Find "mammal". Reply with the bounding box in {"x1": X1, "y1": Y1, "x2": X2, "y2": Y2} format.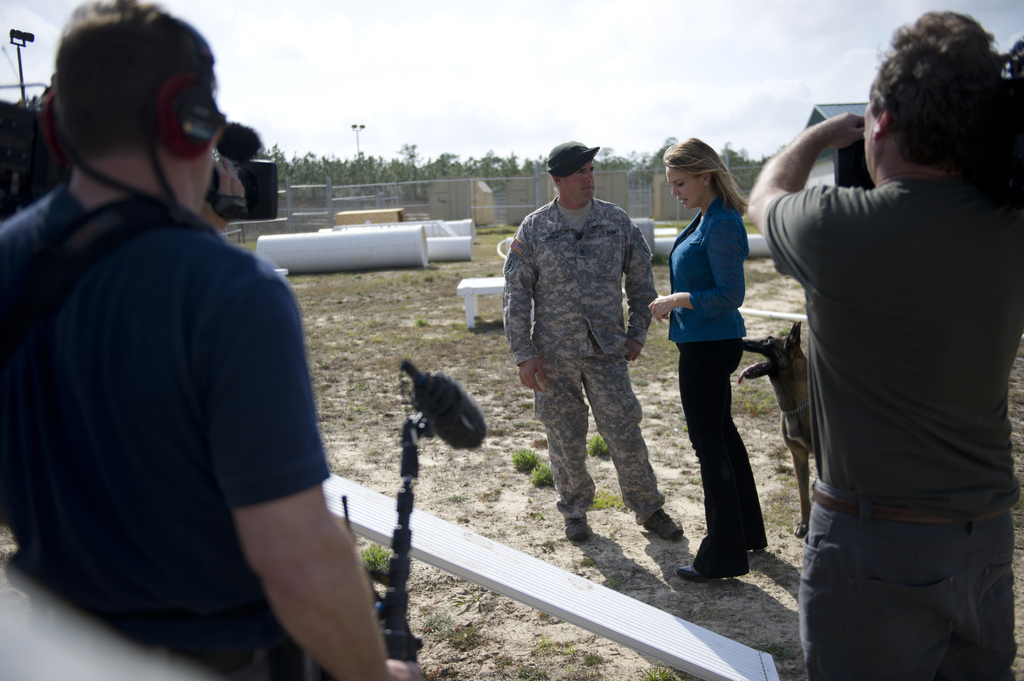
{"x1": 735, "y1": 328, "x2": 812, "y2": 538}.
